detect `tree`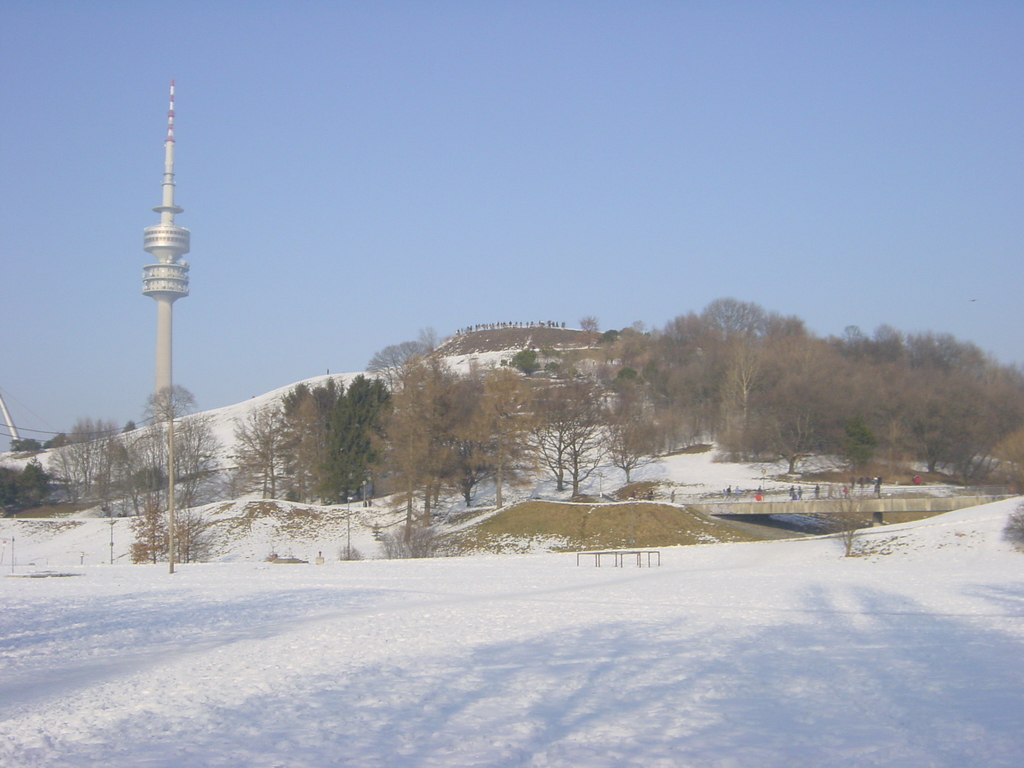
box=[760, 306, 835, 474]
